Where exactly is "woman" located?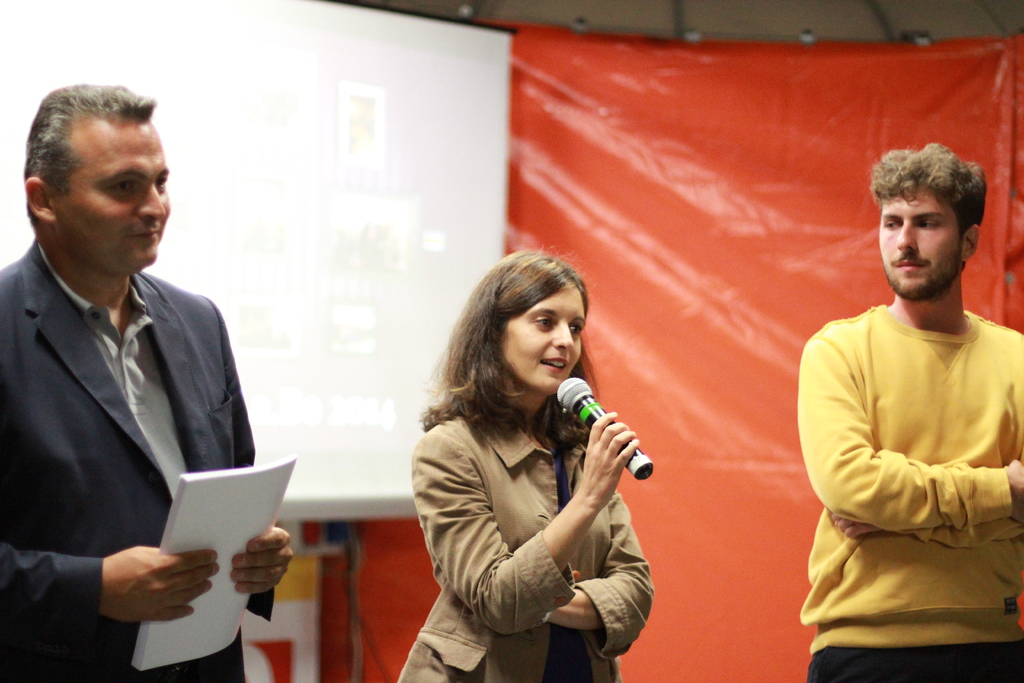
Its bounding box is locate(394, 233, 672, 682).
